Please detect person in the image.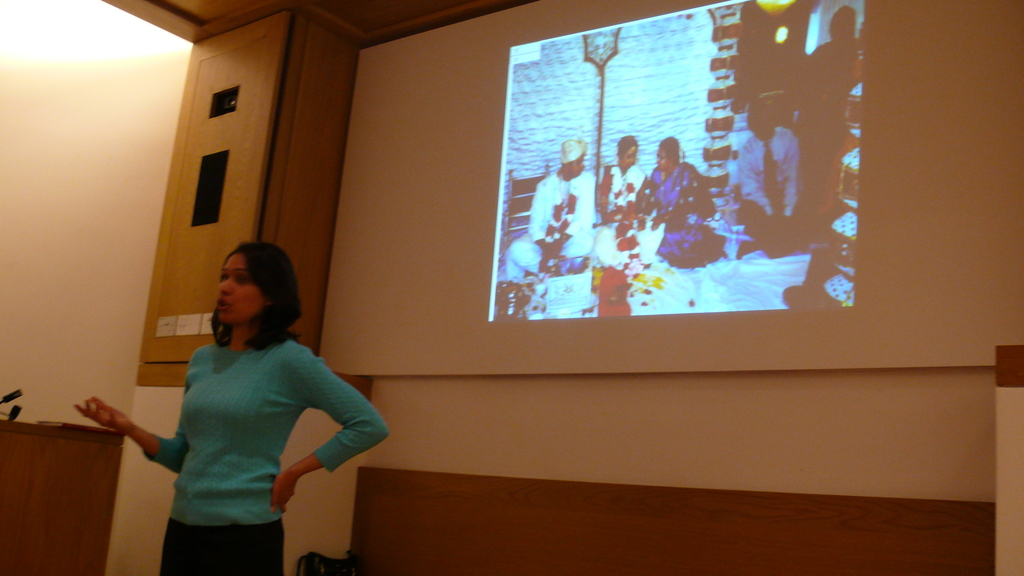
<bbox>503, 130, 591, 285</bbox>.
